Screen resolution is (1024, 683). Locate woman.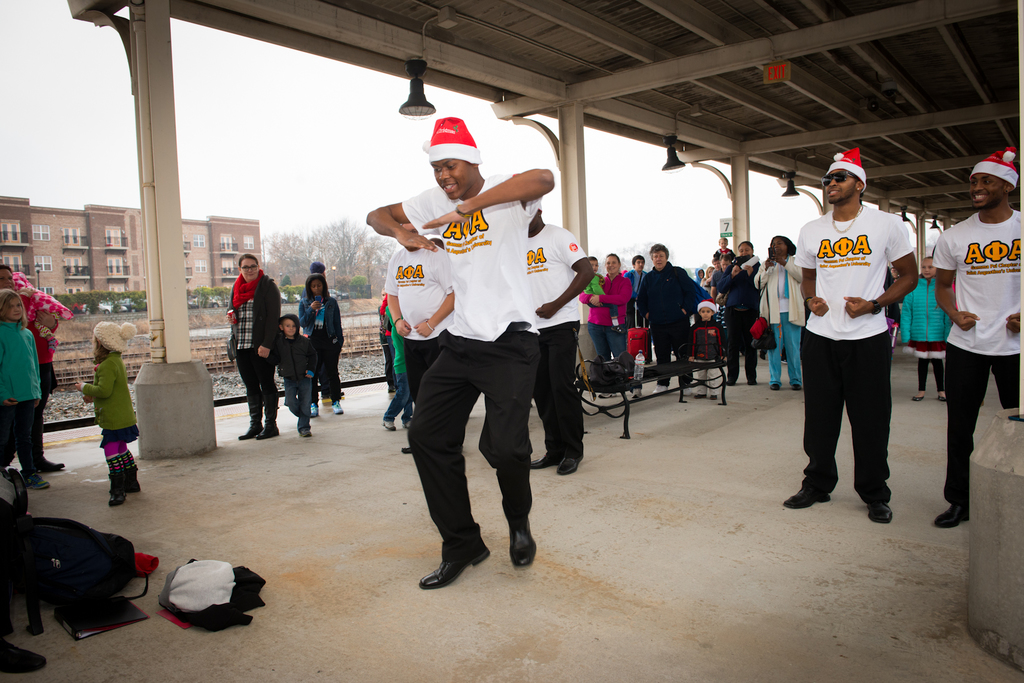
748,230,811,387.
